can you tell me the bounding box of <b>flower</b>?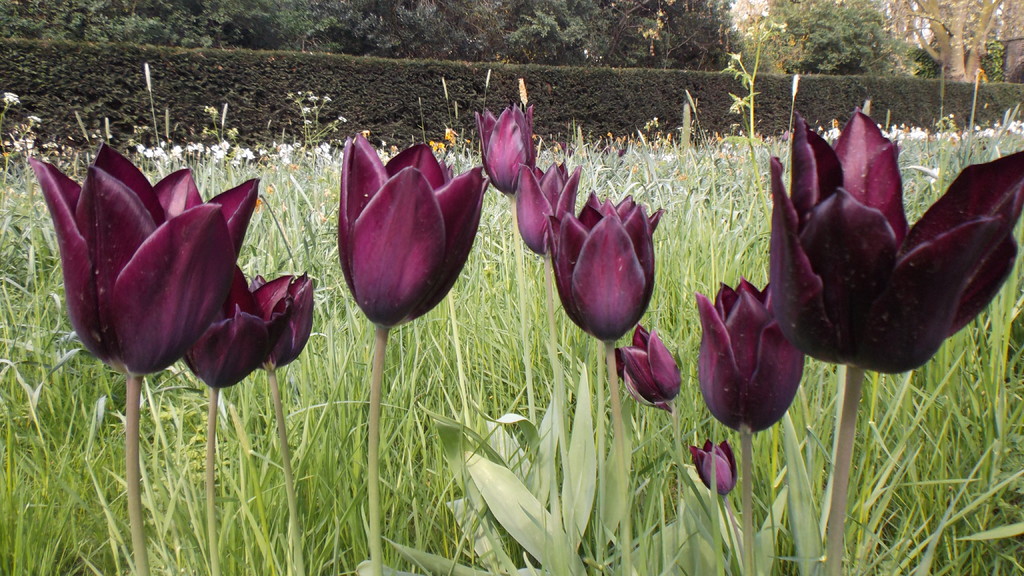
detection(697, 280, 803, 438).
